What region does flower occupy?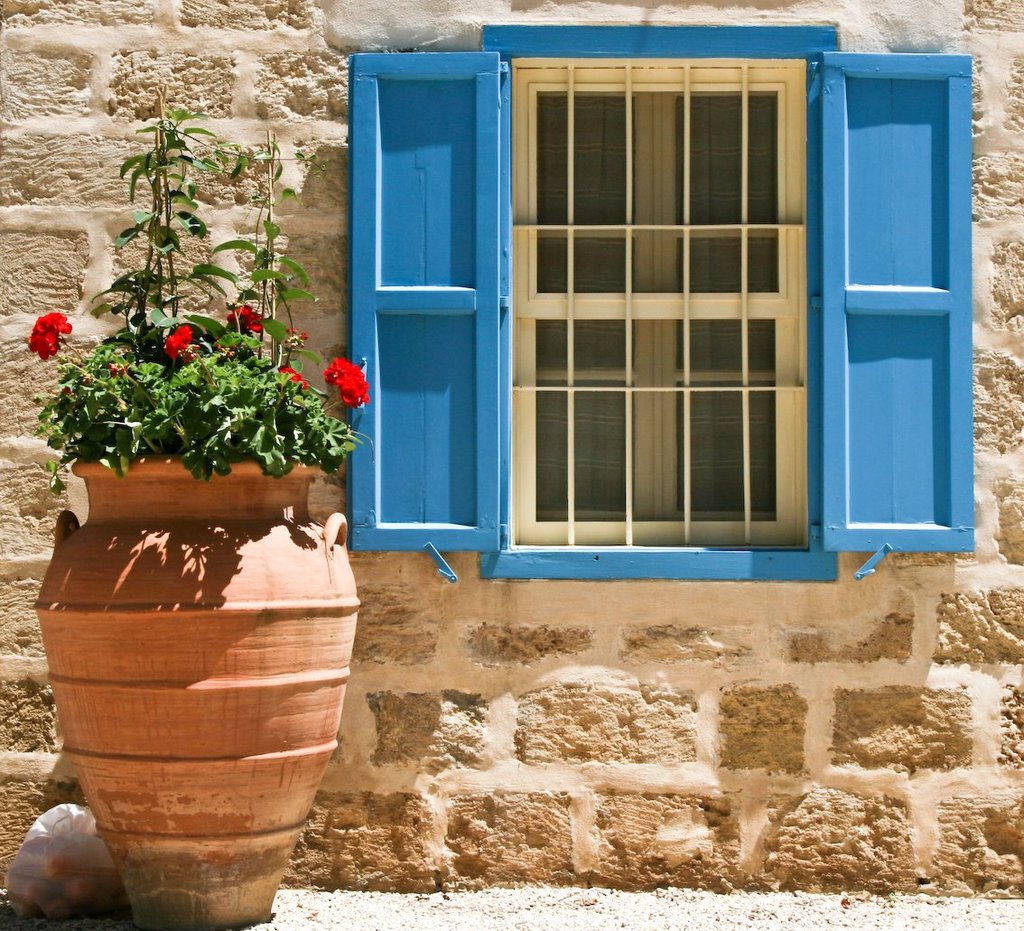
rect(23, 311, 71, 364).
